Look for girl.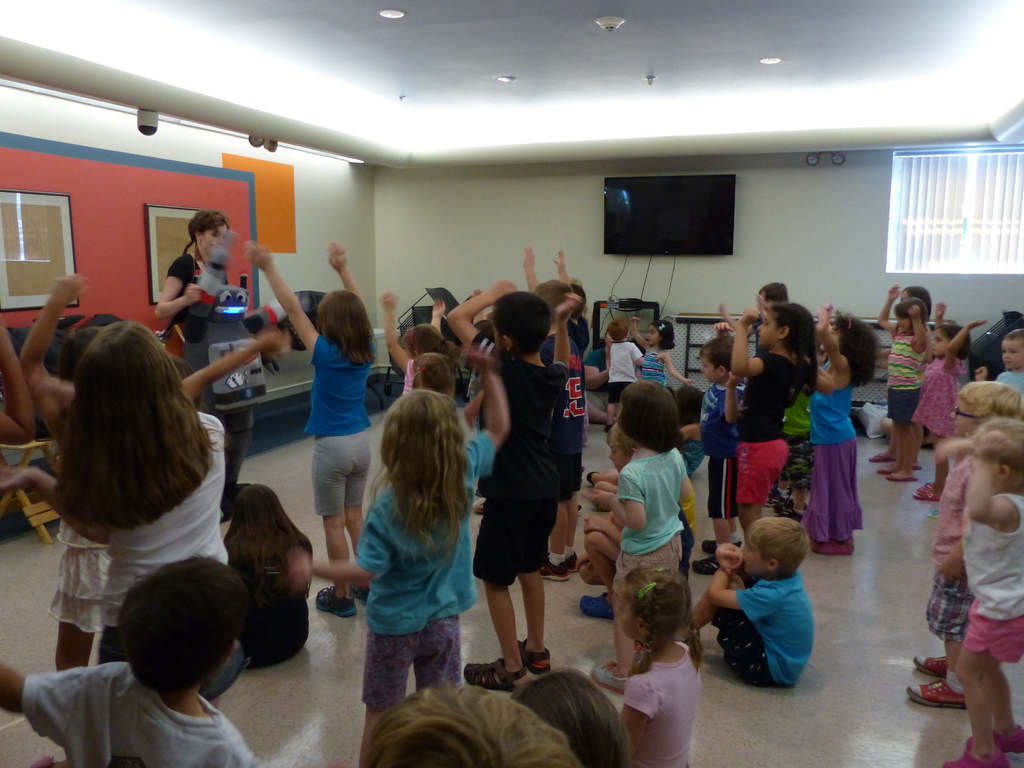
Found: bbox(907, 301, 986, 504).
